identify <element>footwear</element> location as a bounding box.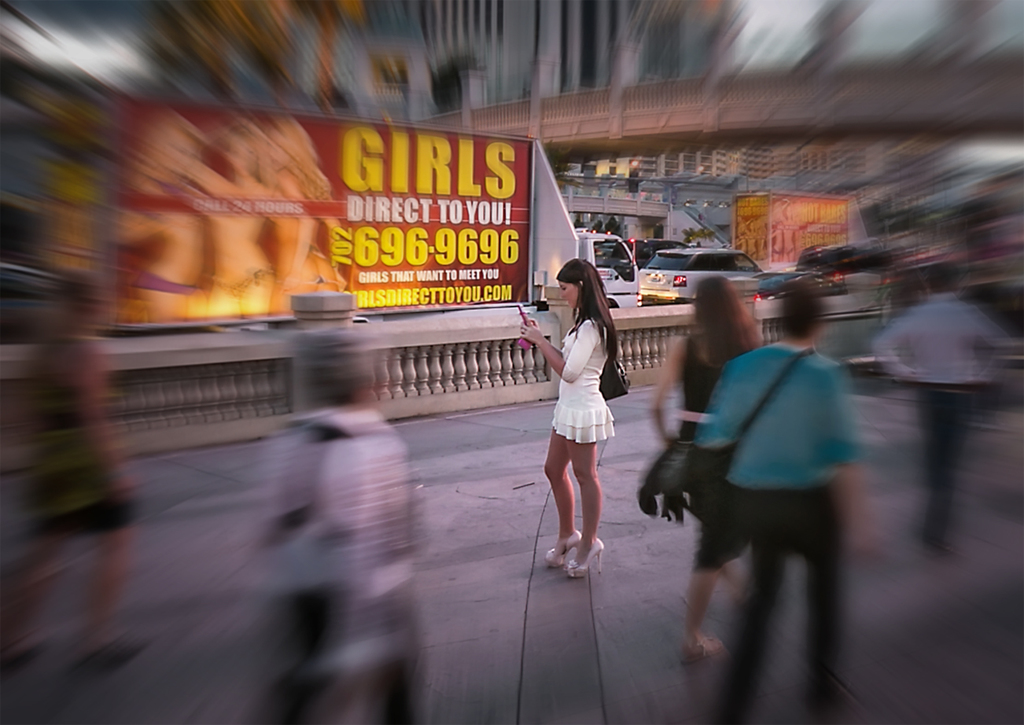
region(546, 528, 578, 566).
